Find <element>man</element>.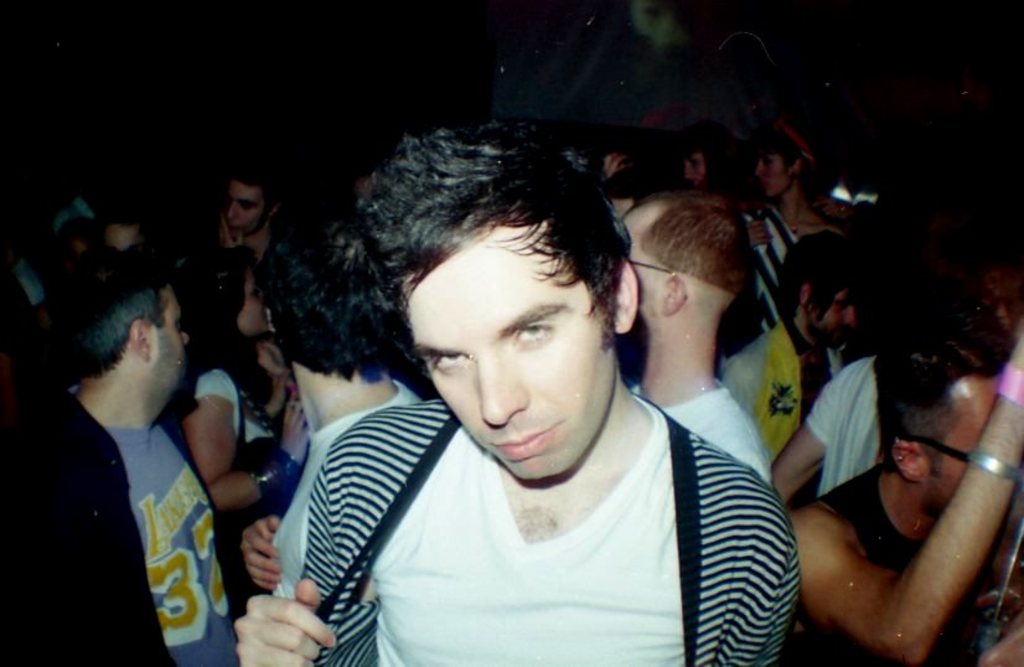
(620,187,781,492).
